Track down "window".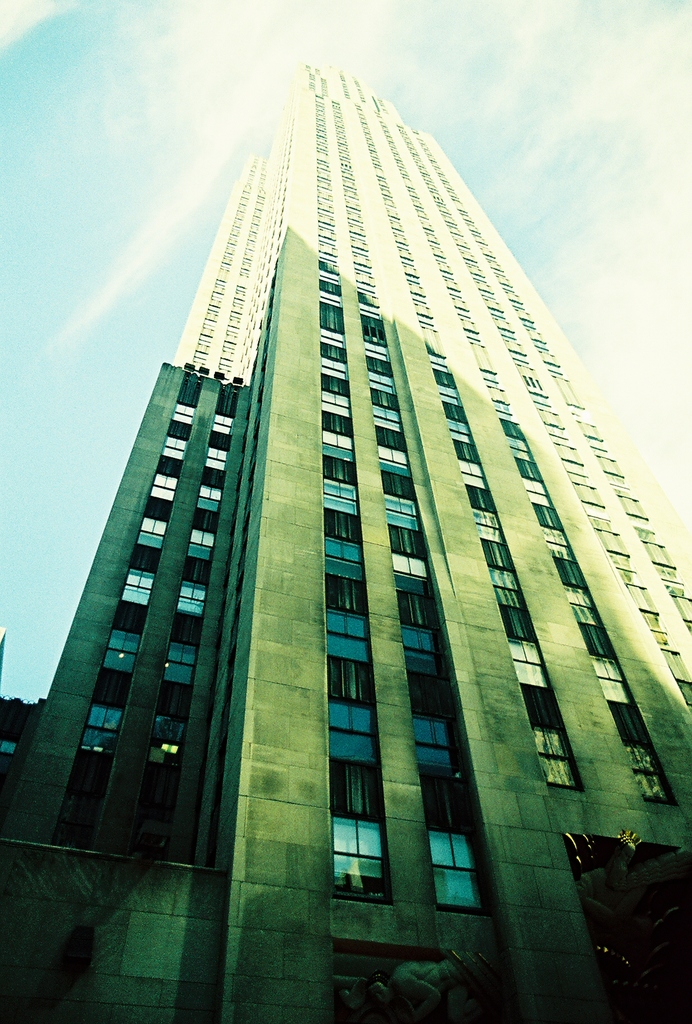
Tracked to <bbox>168, 419, 194, 440</bbox>.
